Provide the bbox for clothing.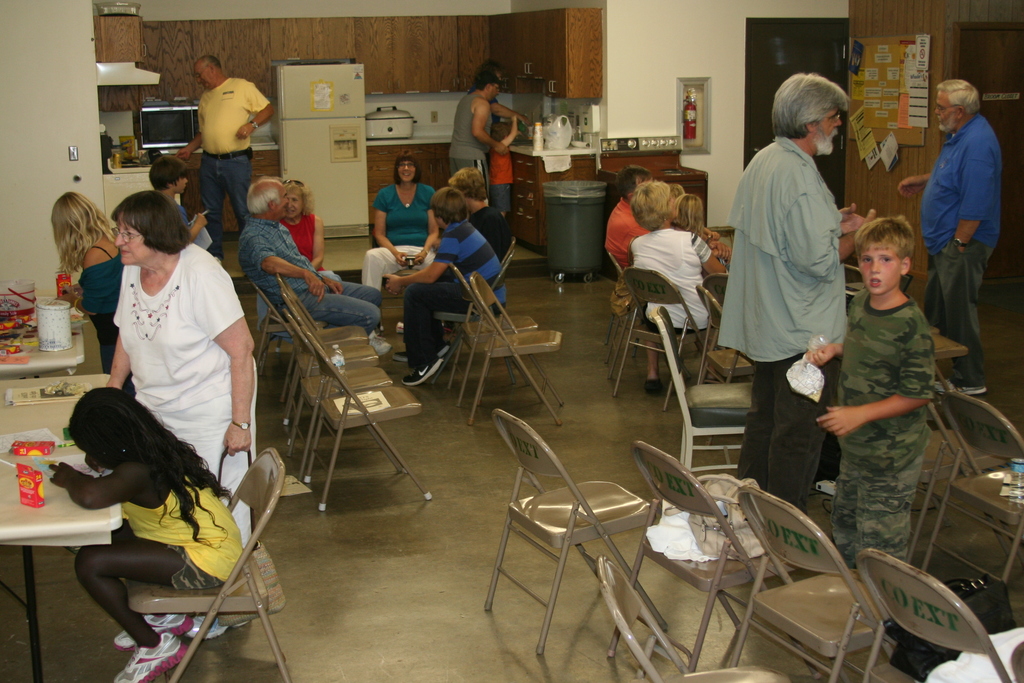
[710,131,845,365].
